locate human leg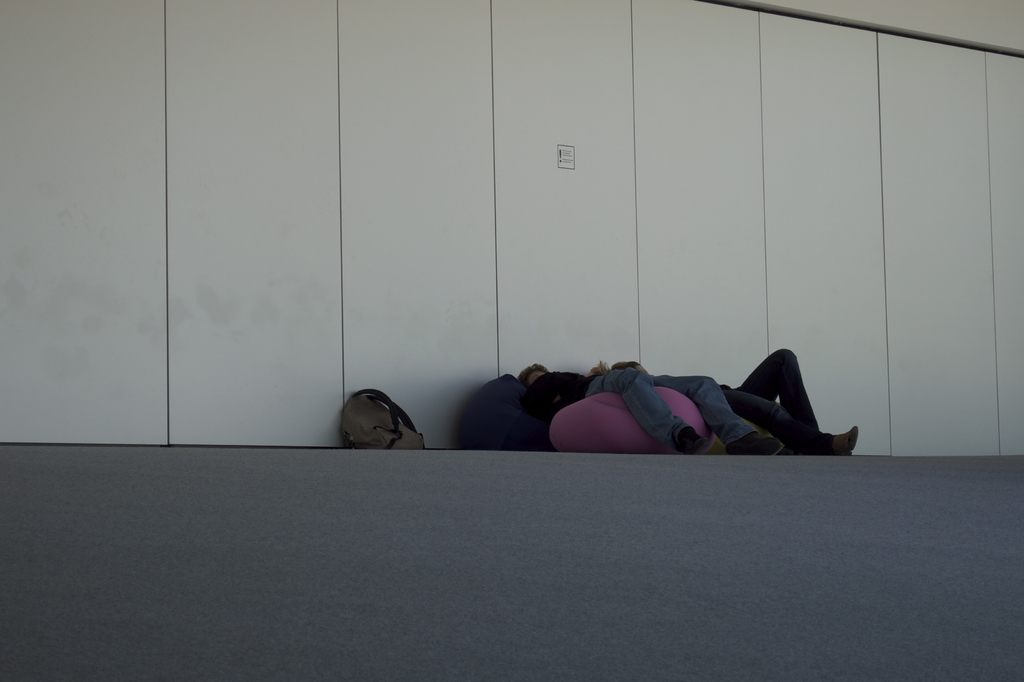
<box>748,349,821,433</box>
